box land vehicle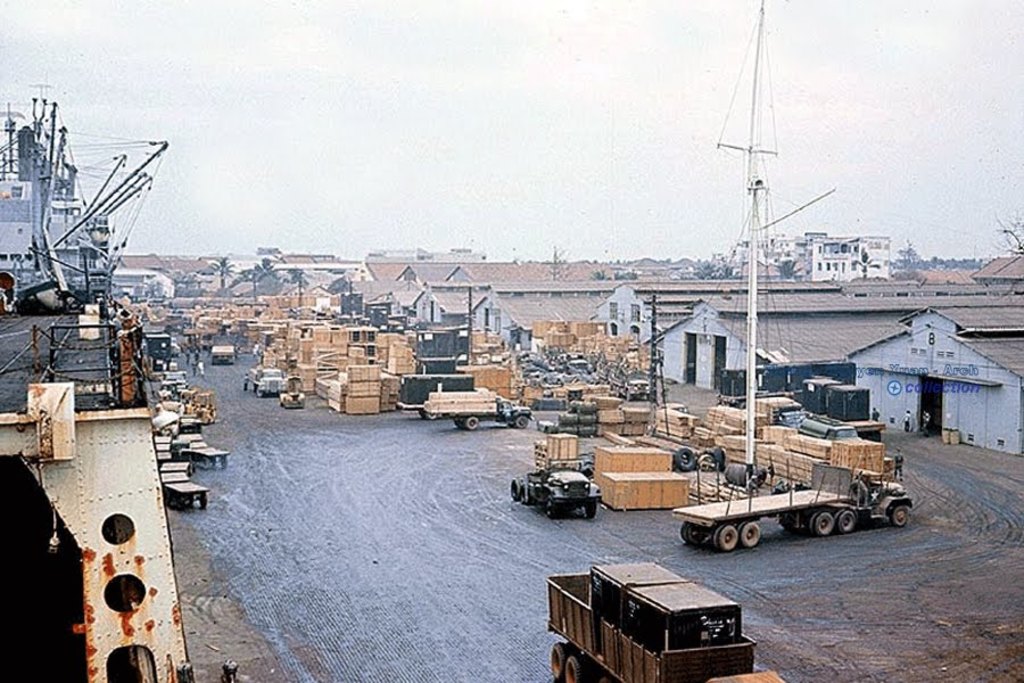
region(563, 355, 586, 380)
